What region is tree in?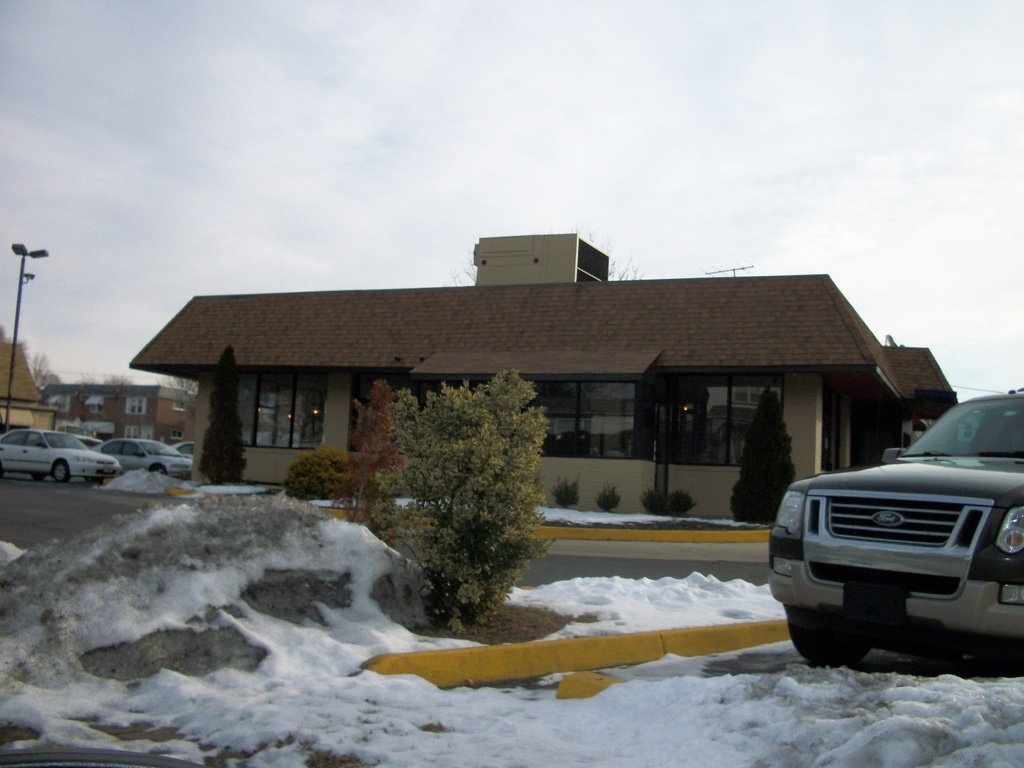
109,372,122,382.
